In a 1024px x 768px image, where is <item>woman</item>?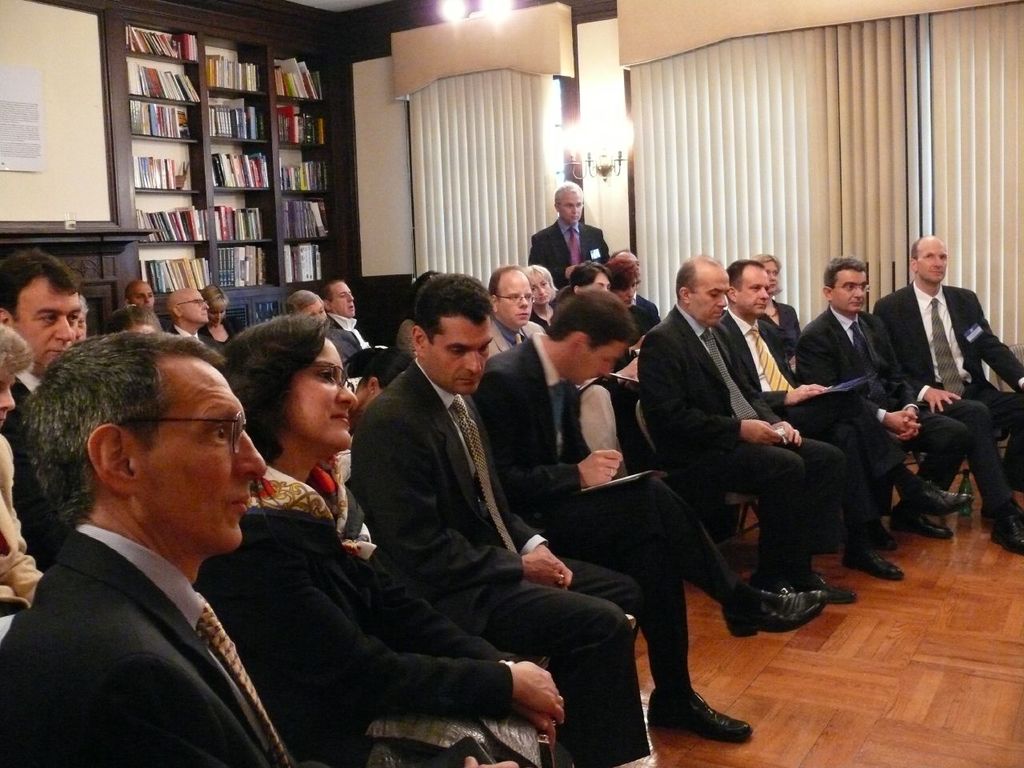
x1=102 y1=302 x2=166 y2=334.
